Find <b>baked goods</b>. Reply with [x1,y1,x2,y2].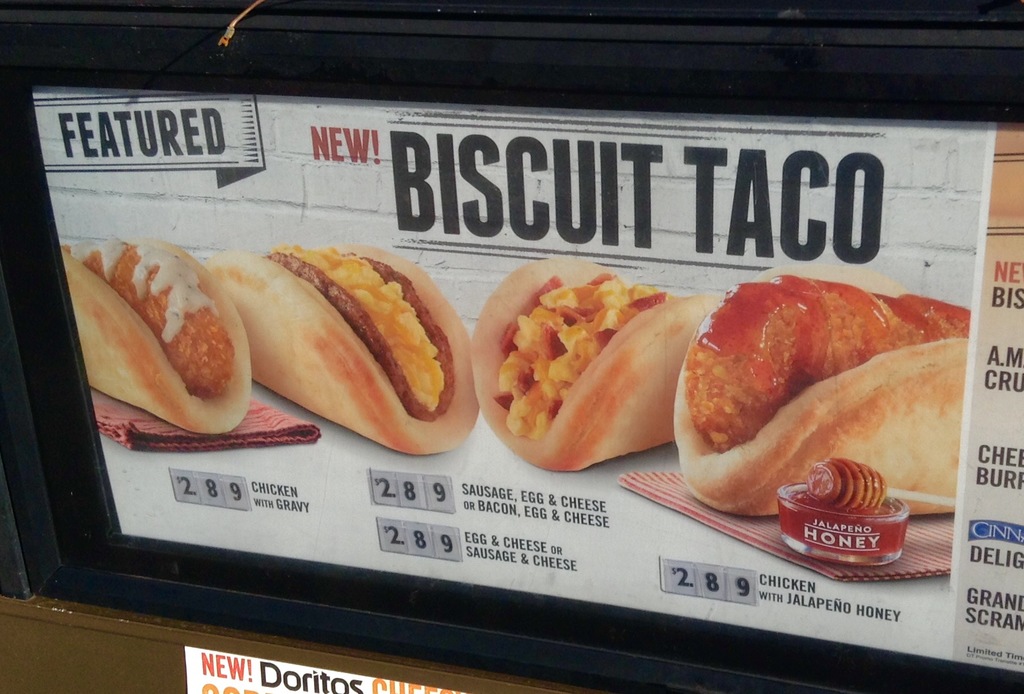
[467,257,715,471].
